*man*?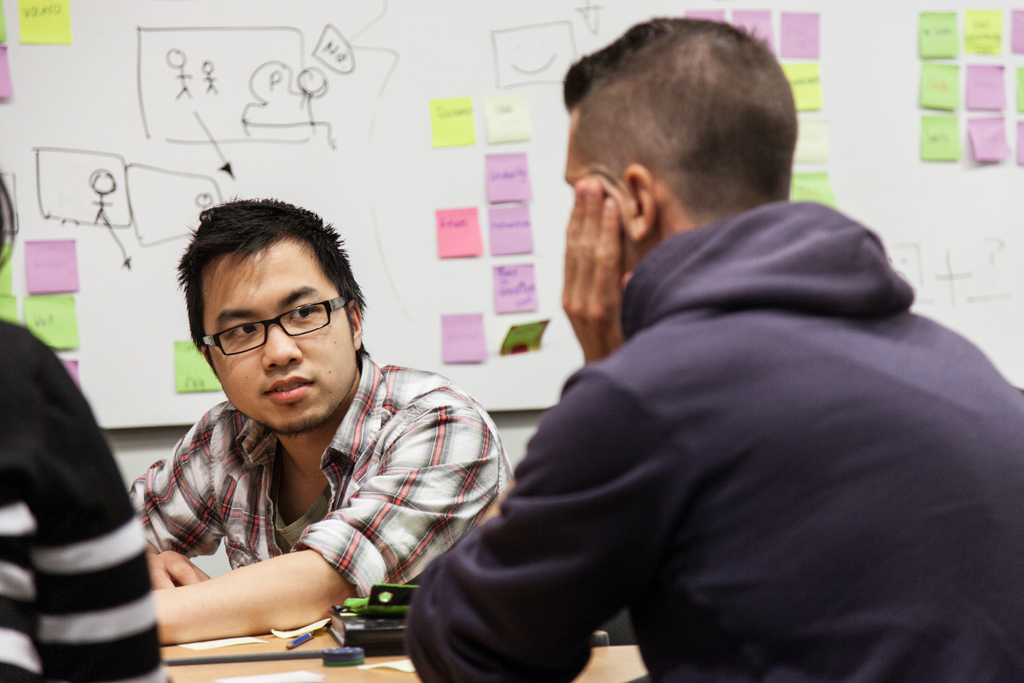
locate(408, 16, 1023, 682)
